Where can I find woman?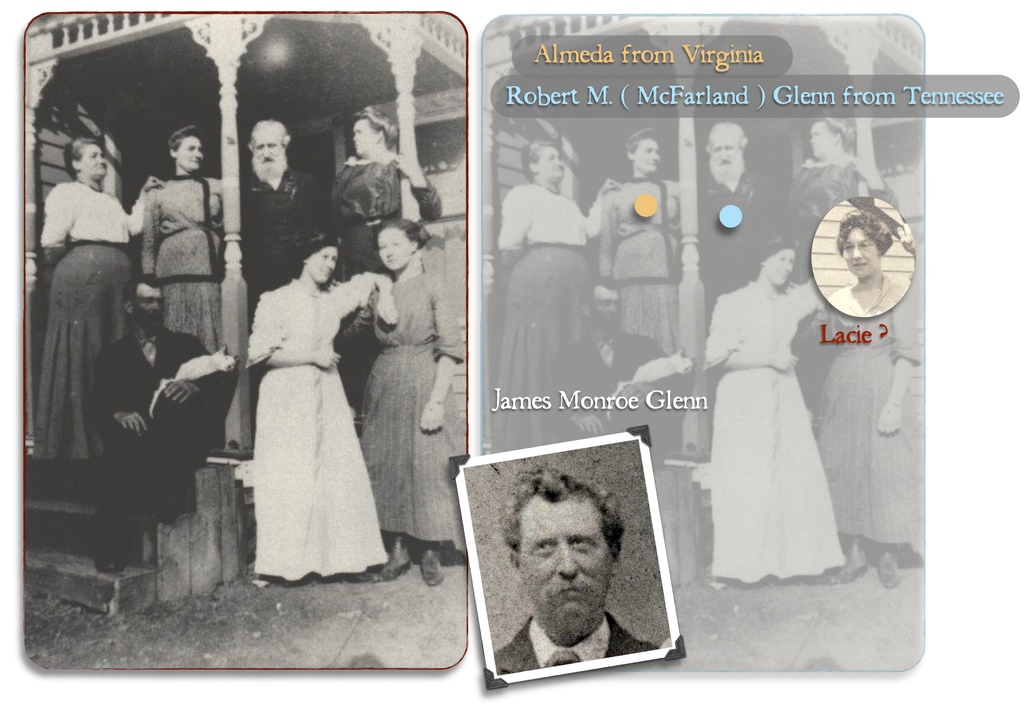
You can find it at Rect(339, 219, 469, 588).
